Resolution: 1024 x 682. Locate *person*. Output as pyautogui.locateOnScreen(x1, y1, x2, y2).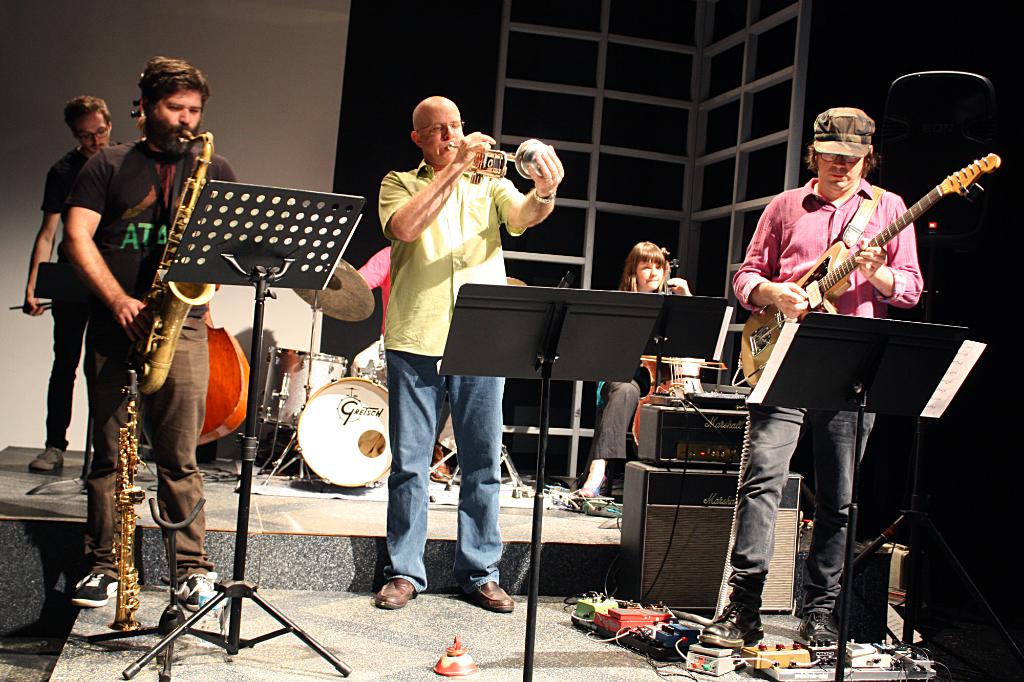
pyautogui.locateOnScreen(84, 66, 255, 602).
